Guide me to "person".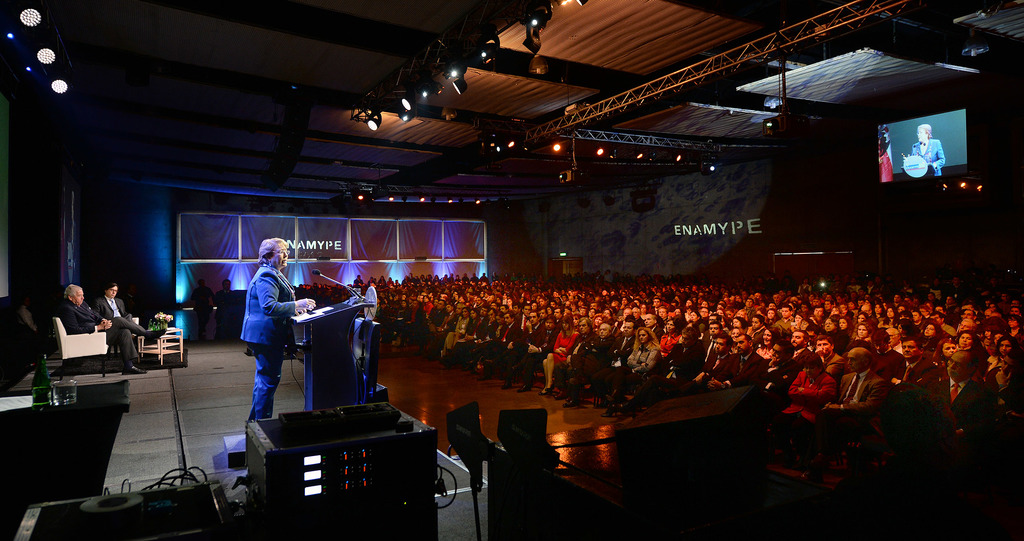
Guidance: 189/278/214/338.
